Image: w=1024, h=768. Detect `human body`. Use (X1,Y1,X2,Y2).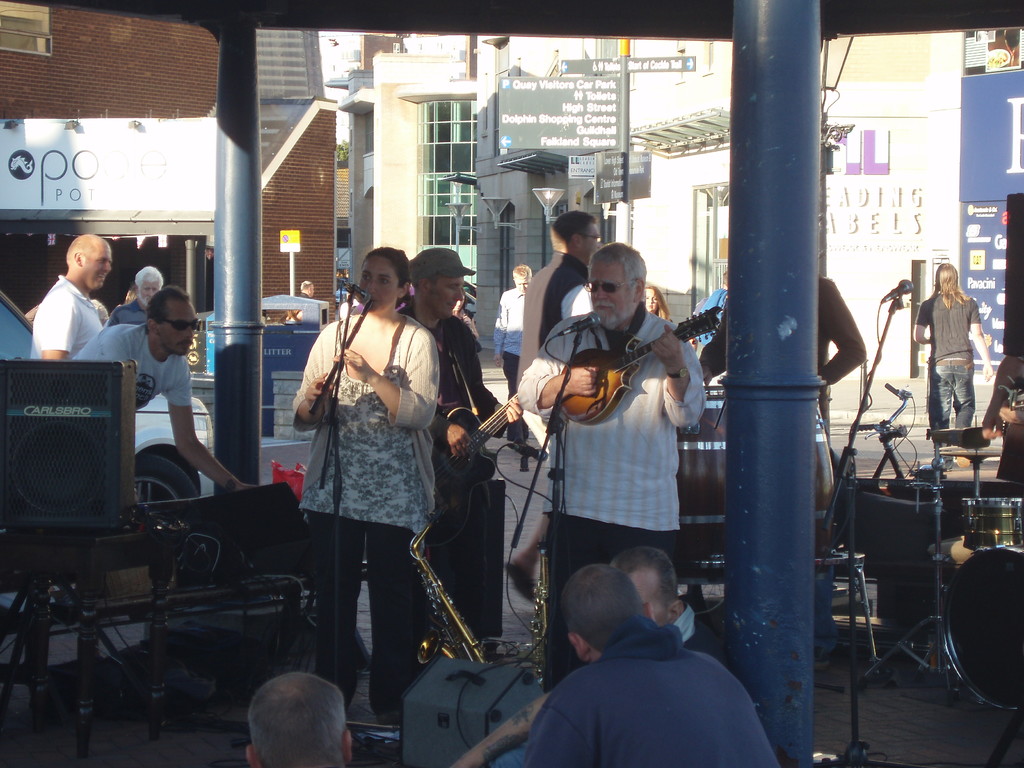
(526,564,785,767).
